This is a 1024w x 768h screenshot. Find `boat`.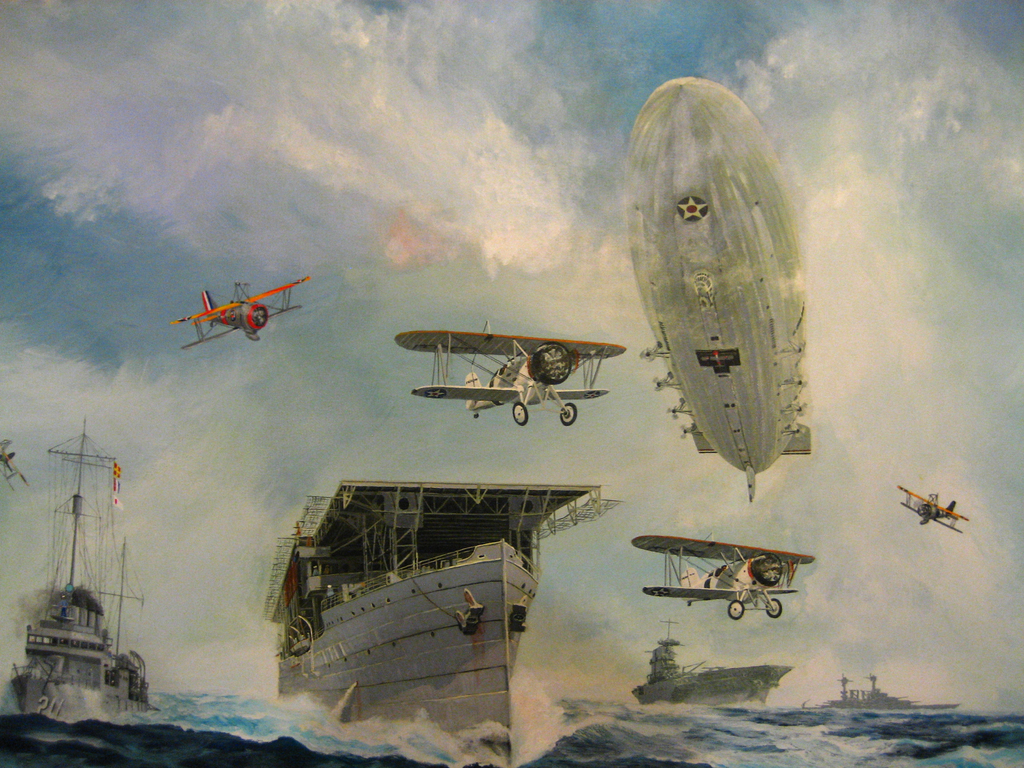
Bounding box: (left=627, top=621, right=794, bottom=715).
